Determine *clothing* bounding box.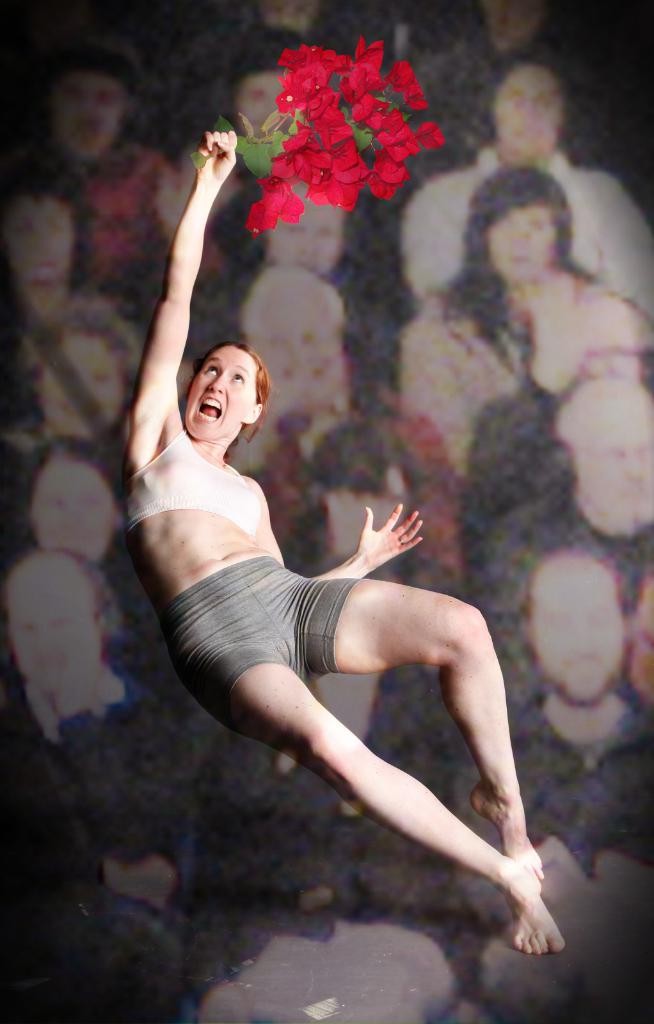
Determined: bbox(175, 556, 360, 724).
